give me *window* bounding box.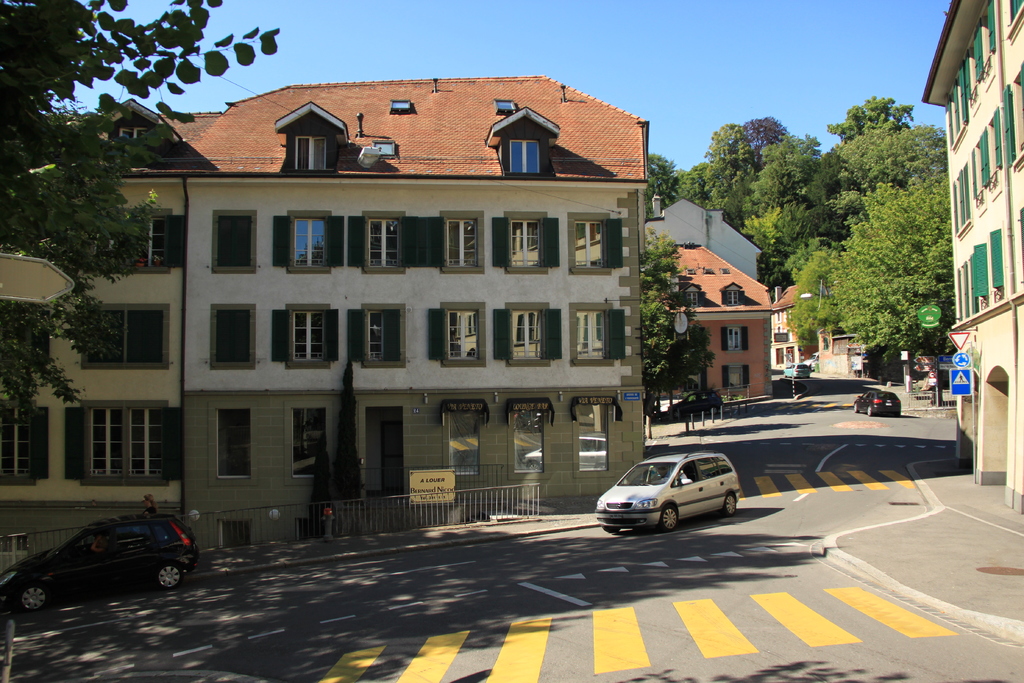
locate(445, 414, 484, 473).
